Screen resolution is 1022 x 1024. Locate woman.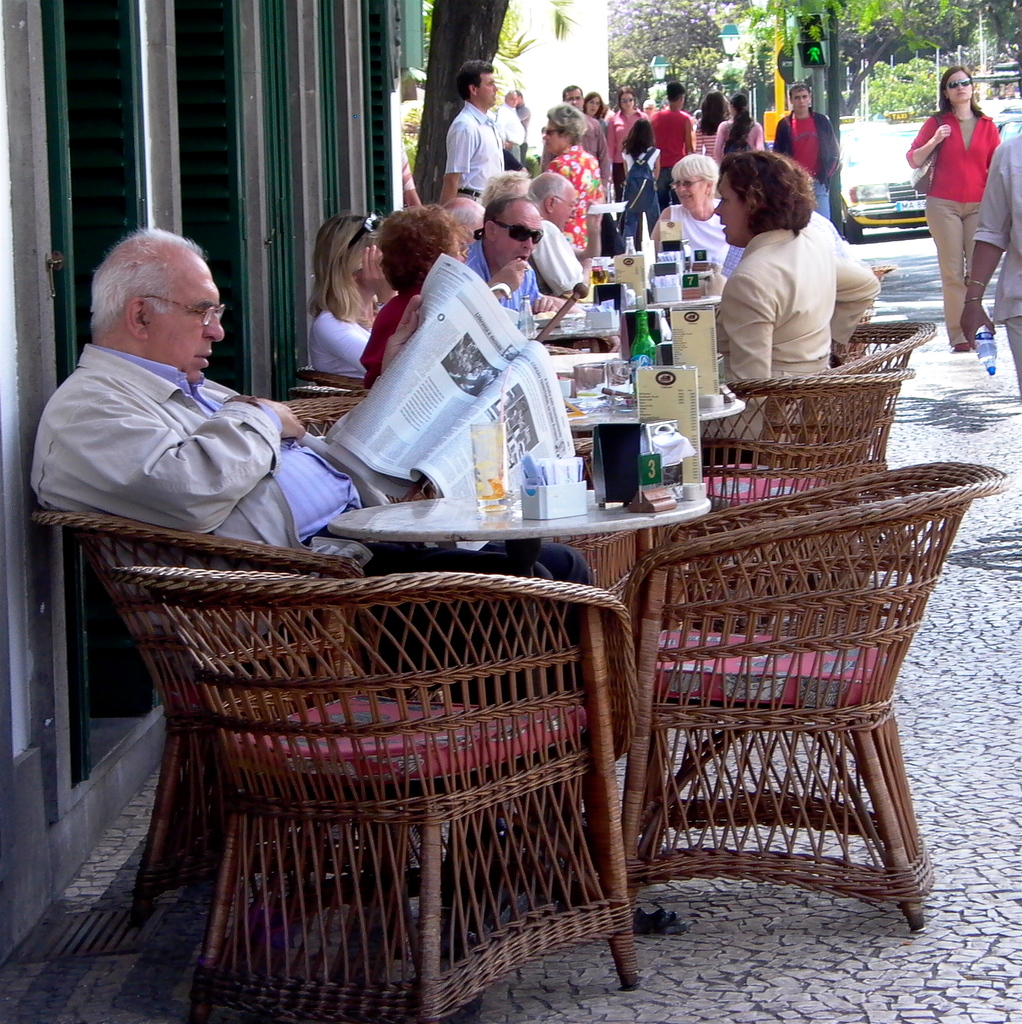
select_region(715, 95, 763, 166).
